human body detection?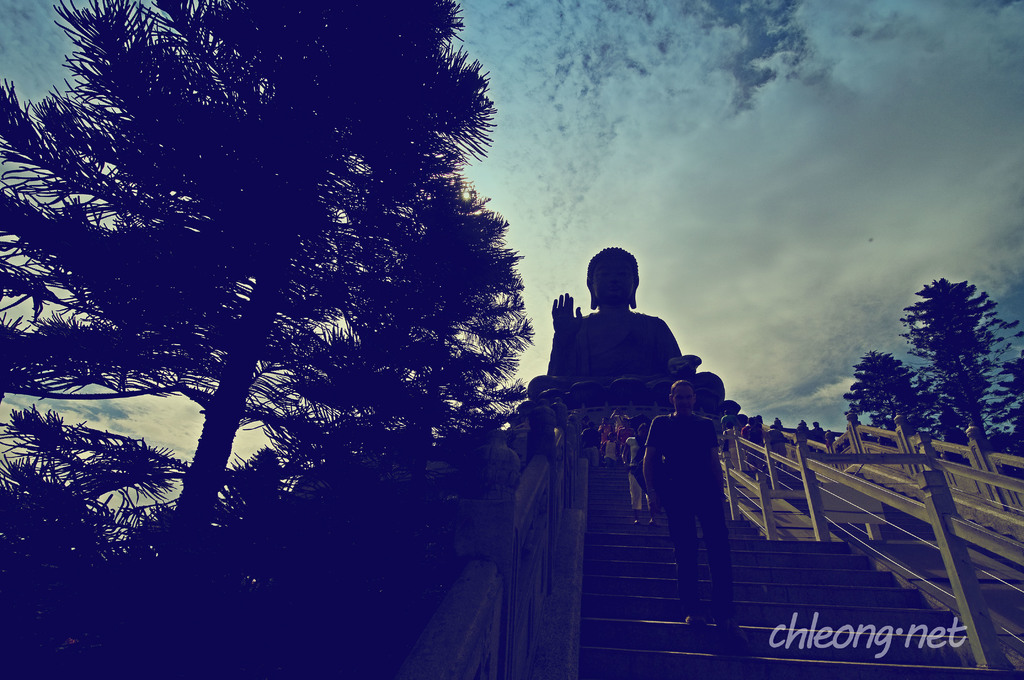
(left=641, top=378, right=749, bottom=645)
